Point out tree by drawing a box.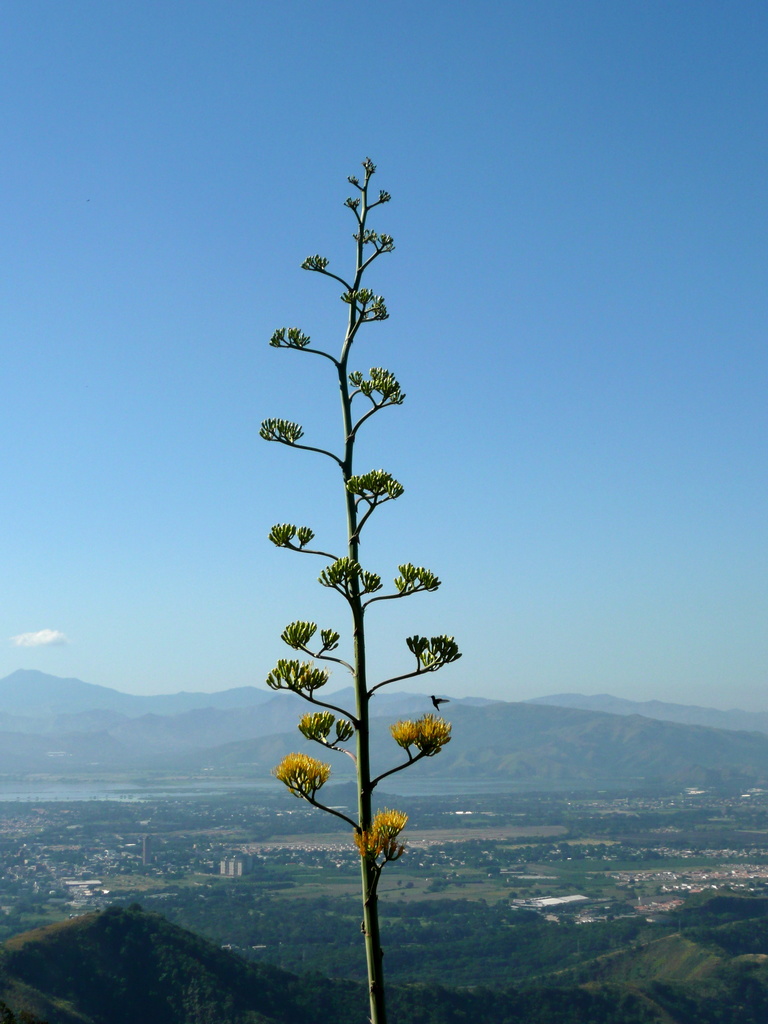
select_region(254, 154, 464, 1023).
